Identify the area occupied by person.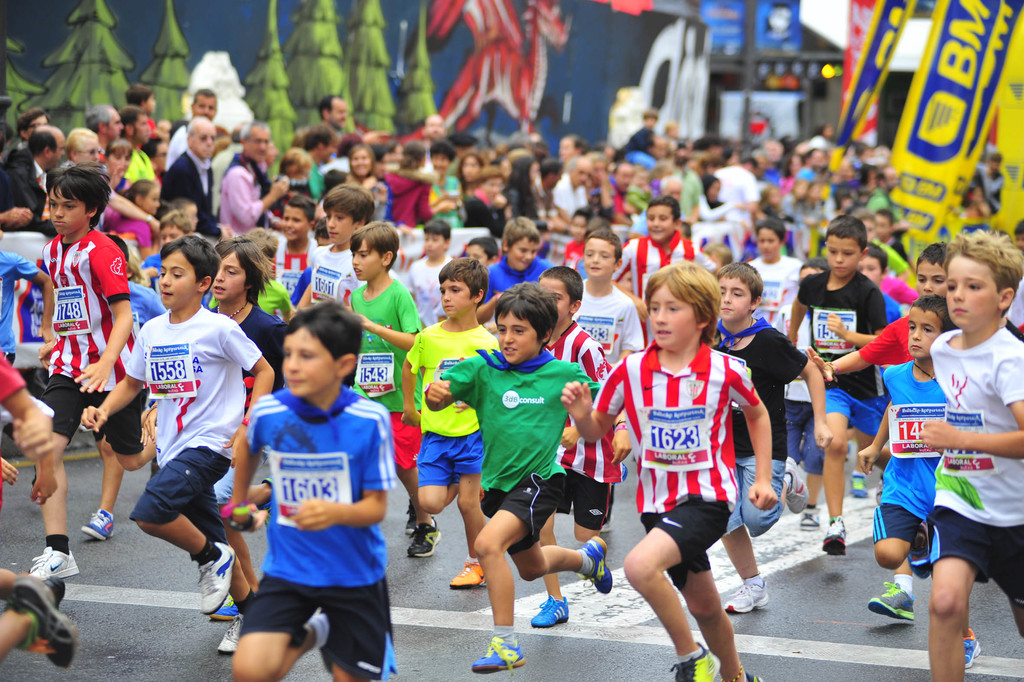
Area: box(537, 266, 634, 625).
